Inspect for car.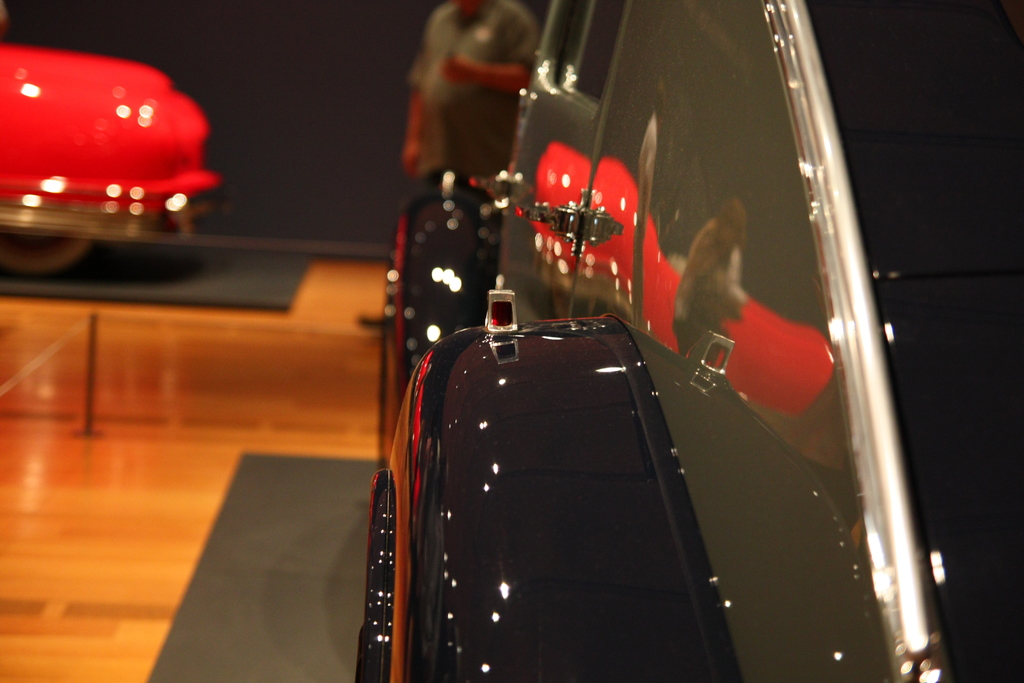
Inspection: (left=353, top=4, right=1023, bottom=682).
